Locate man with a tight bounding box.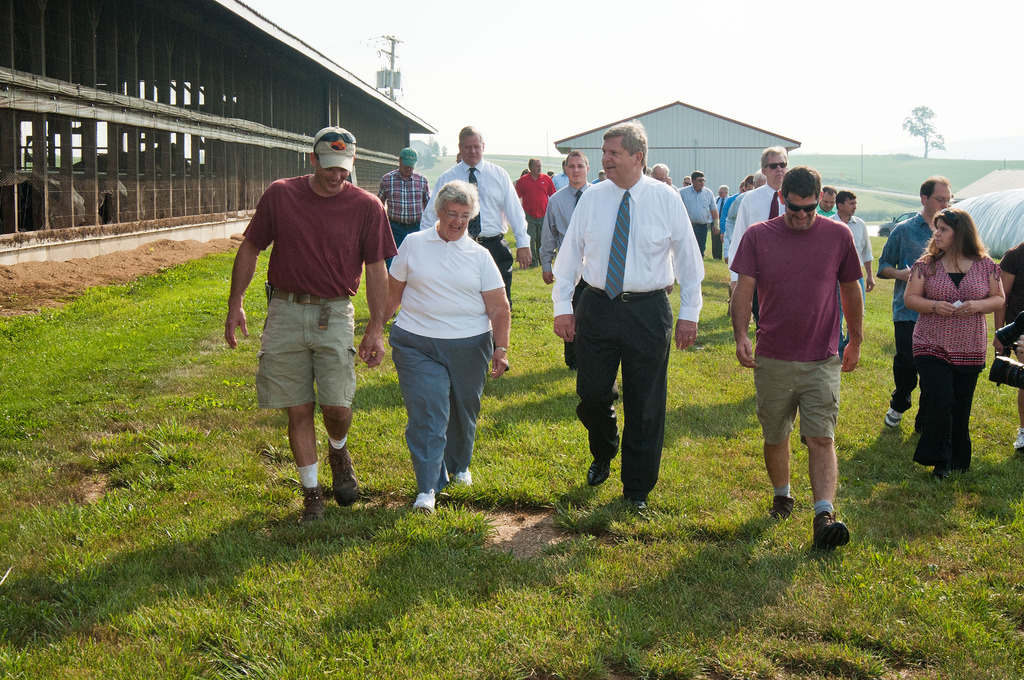
883/174/952/425.
